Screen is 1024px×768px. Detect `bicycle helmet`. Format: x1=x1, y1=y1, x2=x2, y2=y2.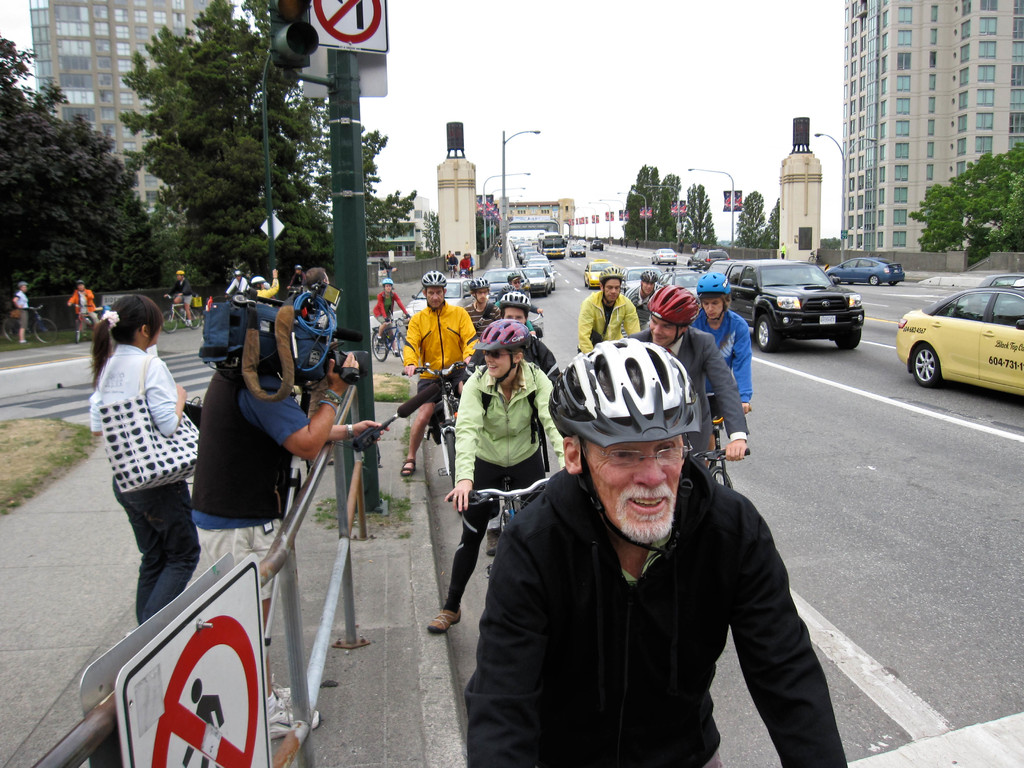
x1=696, y1=273, x2=724, y2=290.
